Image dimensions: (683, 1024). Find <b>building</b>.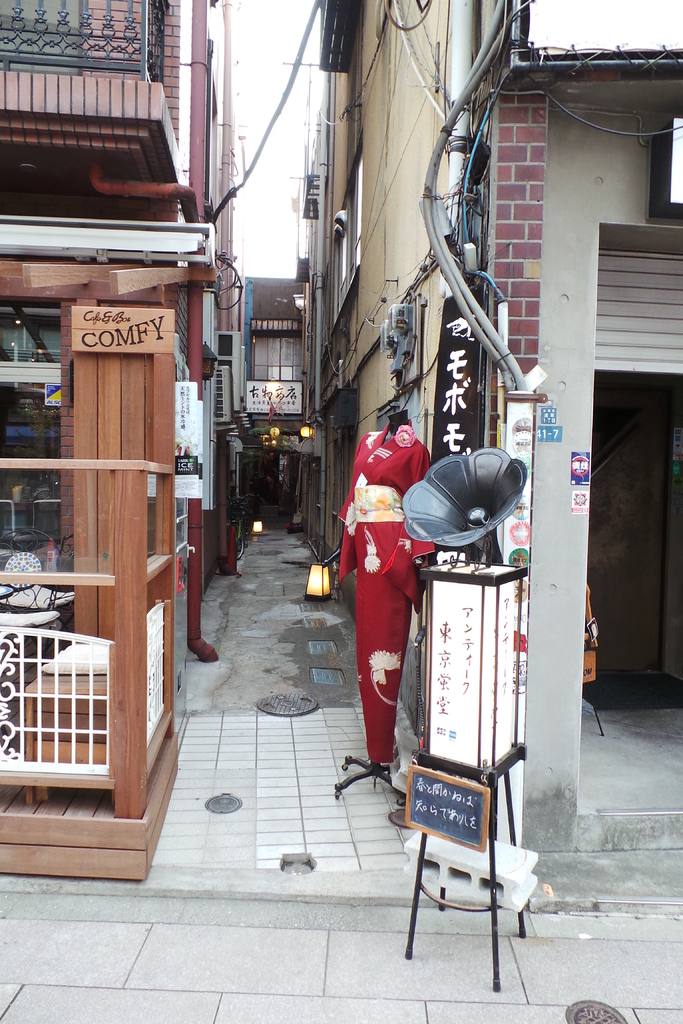
x1=288, y1=0, x2=682, y2=860.
